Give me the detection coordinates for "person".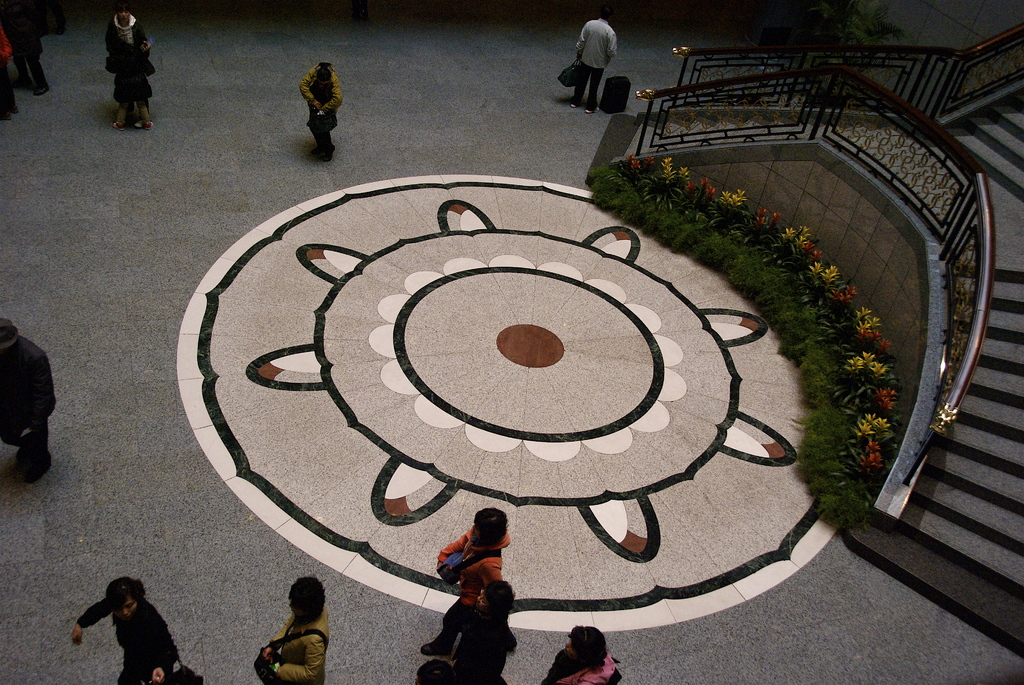
bbox(69, 579, 177, 684).
